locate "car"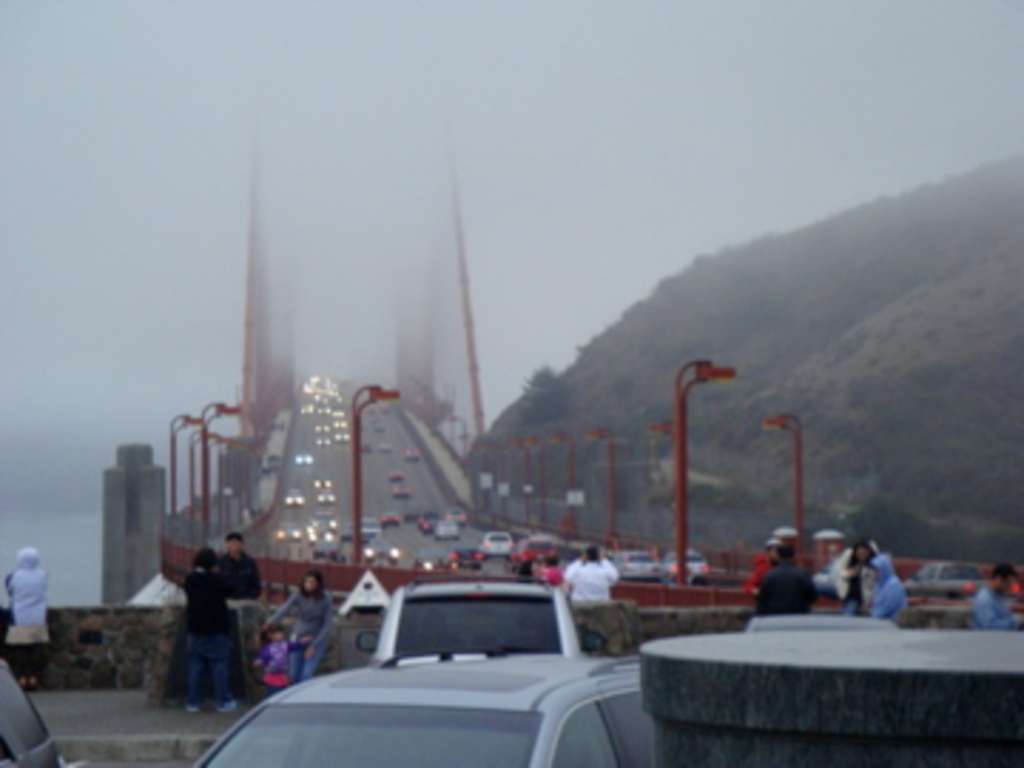
(902, 558, 981, 592)
